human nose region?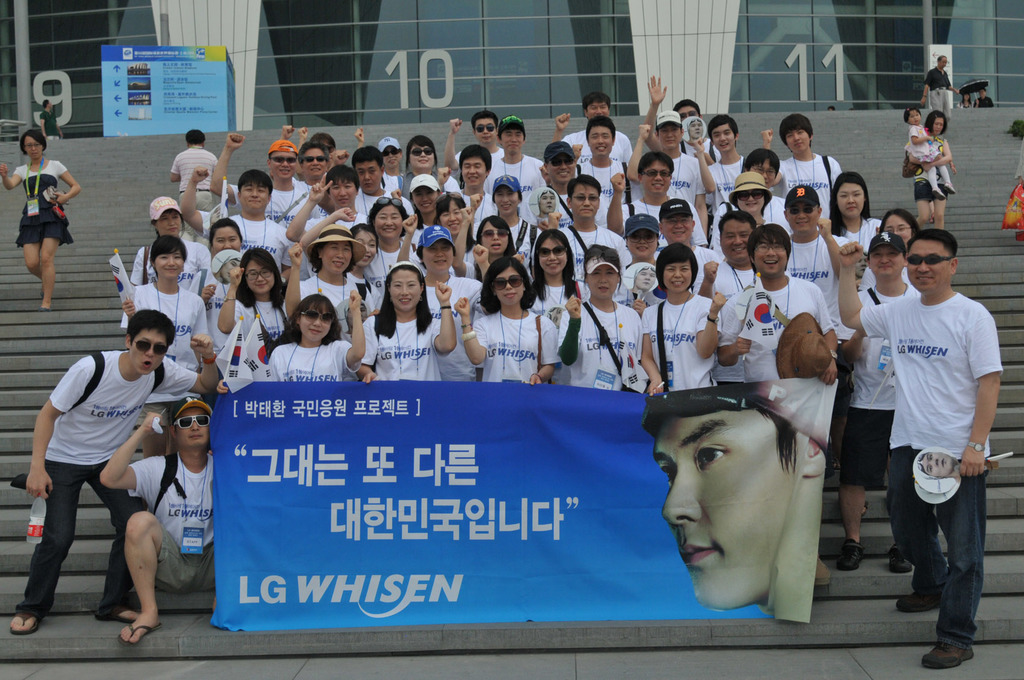
select_region(600, 273, 610, 282)
